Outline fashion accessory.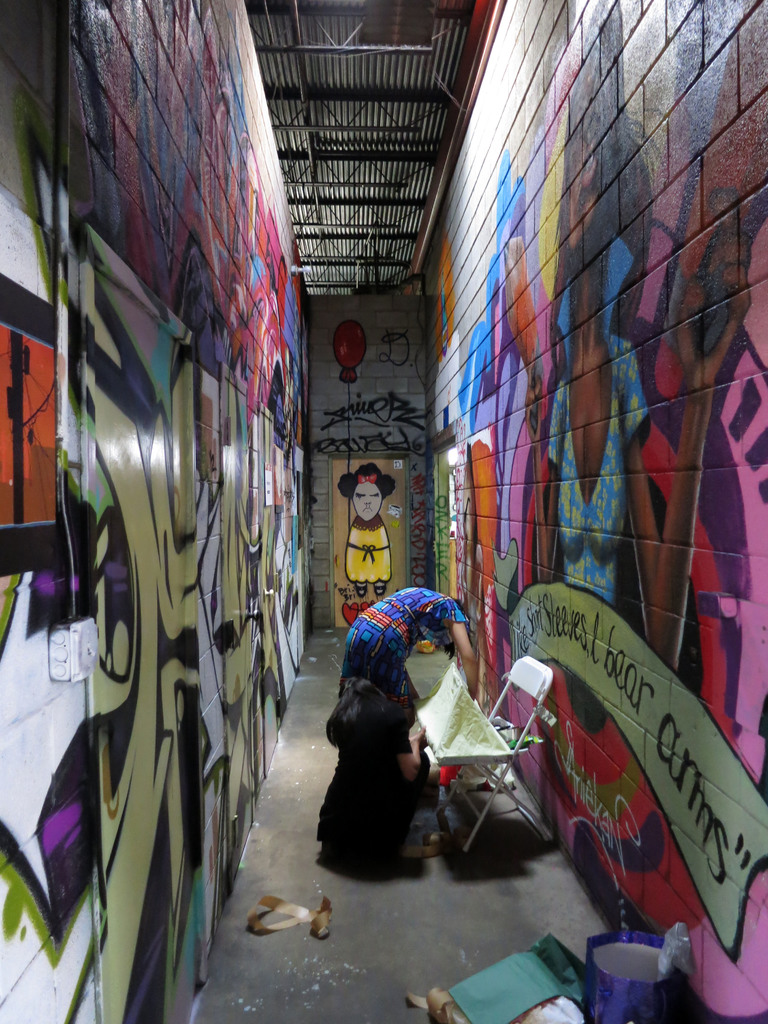
Outline: select_region(376, 581, 387, 595).
